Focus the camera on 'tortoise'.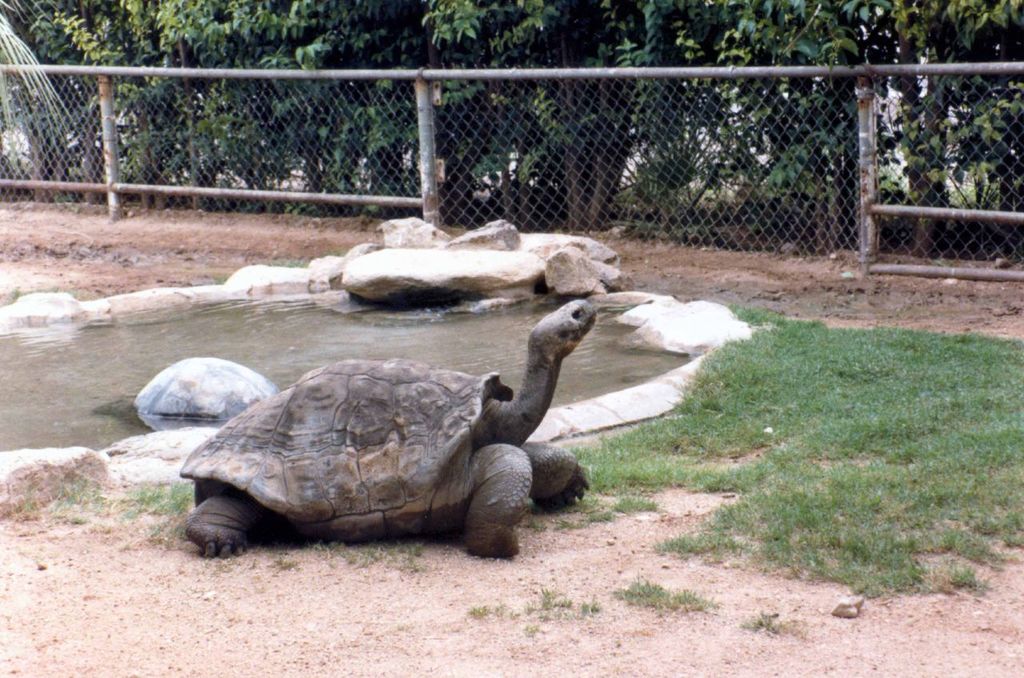
Focus region: [x1=98, y1=355, x2=276, y2=421].
